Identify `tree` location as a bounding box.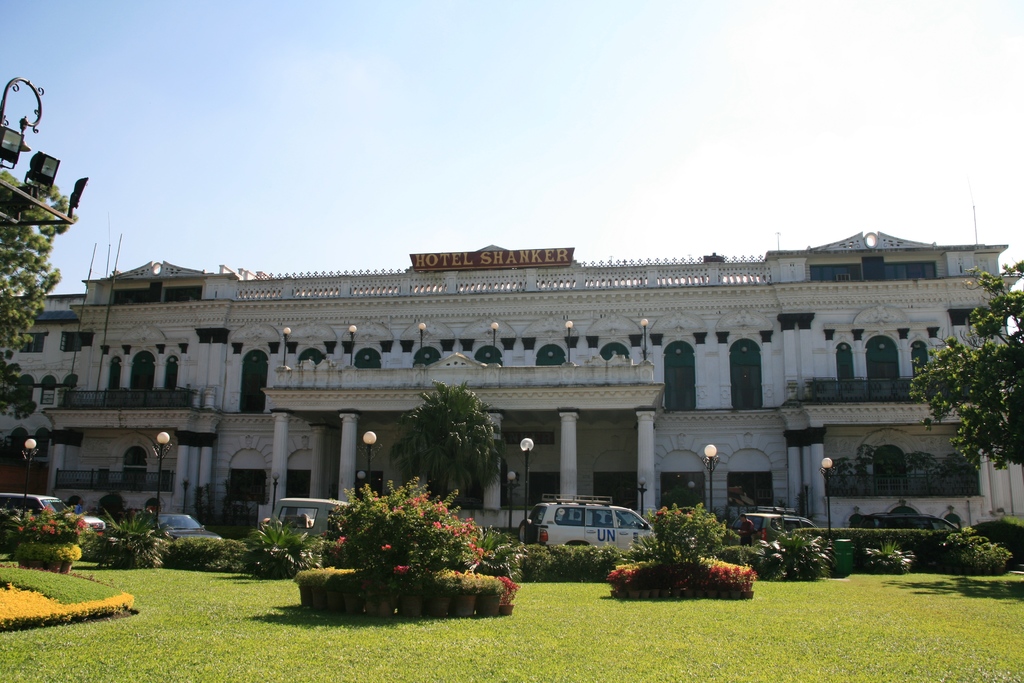
0, 170, 83, 425.
